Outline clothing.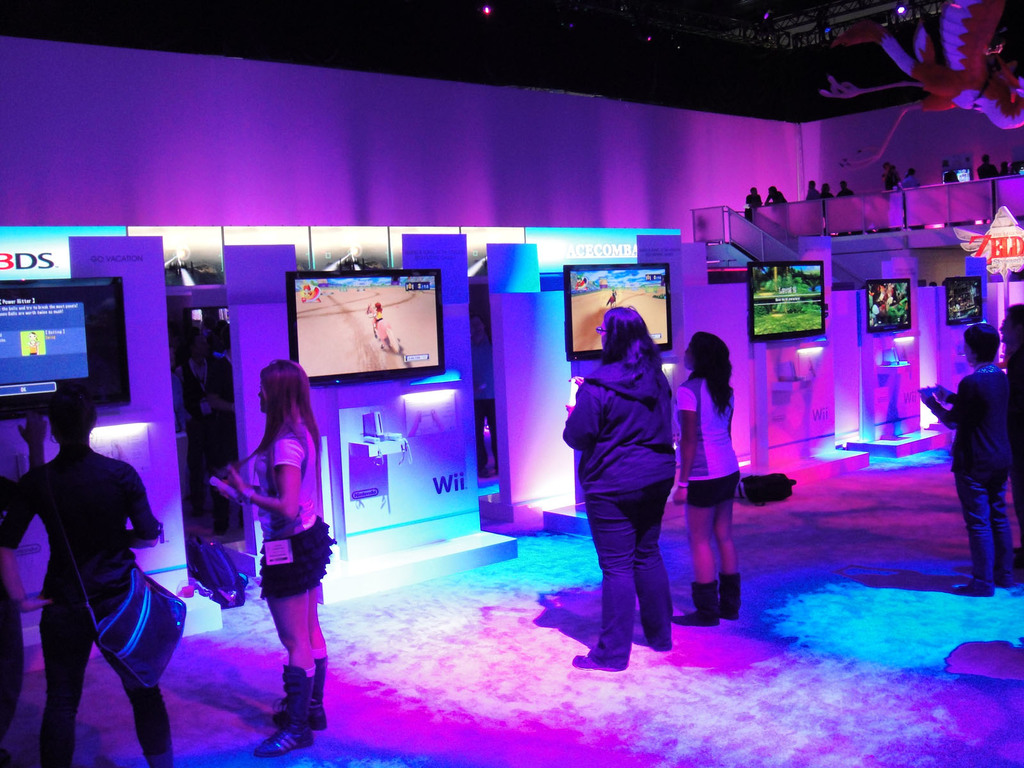
Outline: left=252, top=414, right=334, bottom=601.
